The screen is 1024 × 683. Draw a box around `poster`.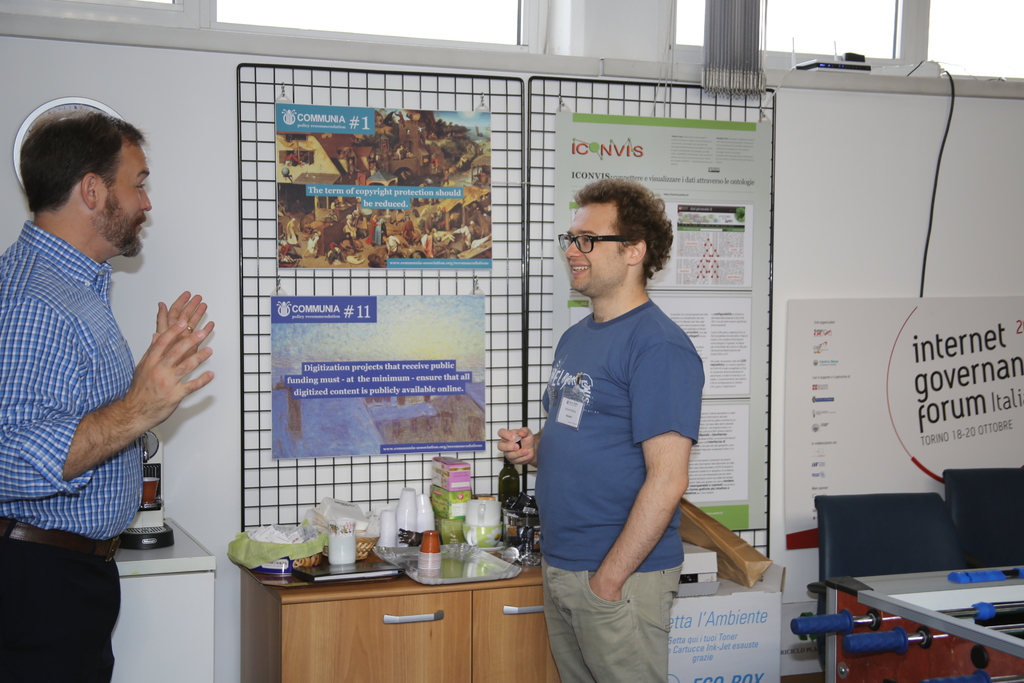
BBox(271, 293, 488, 461).
